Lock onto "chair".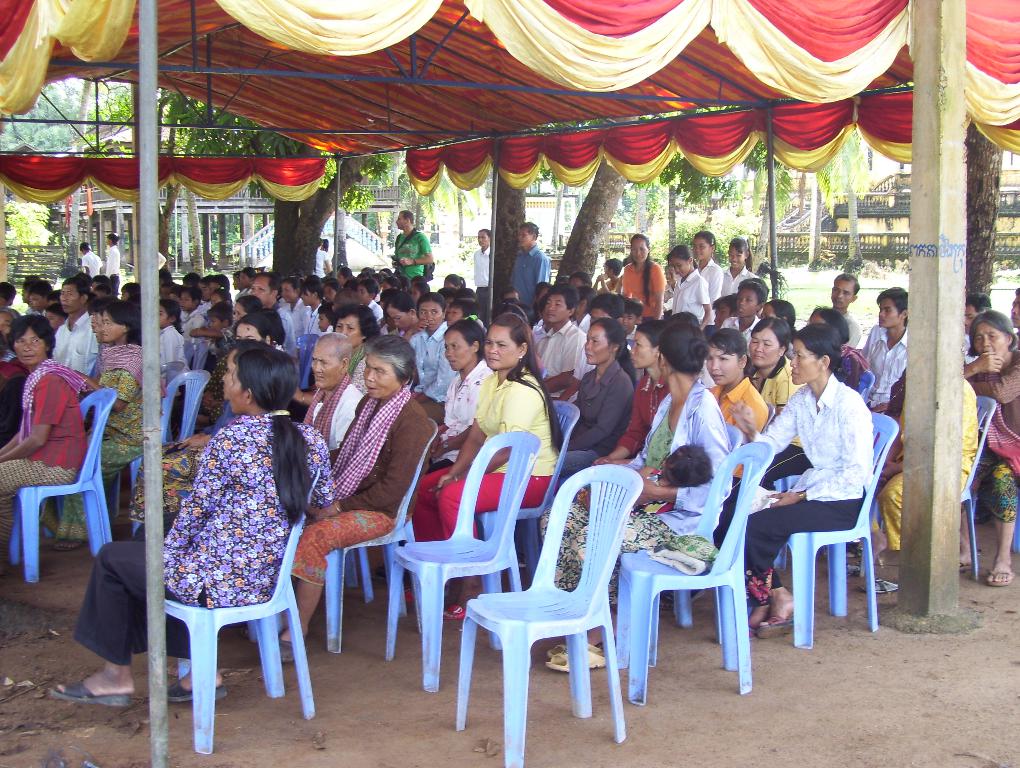
Locked: x1=13 y1=387 x2=120 y2=584.
